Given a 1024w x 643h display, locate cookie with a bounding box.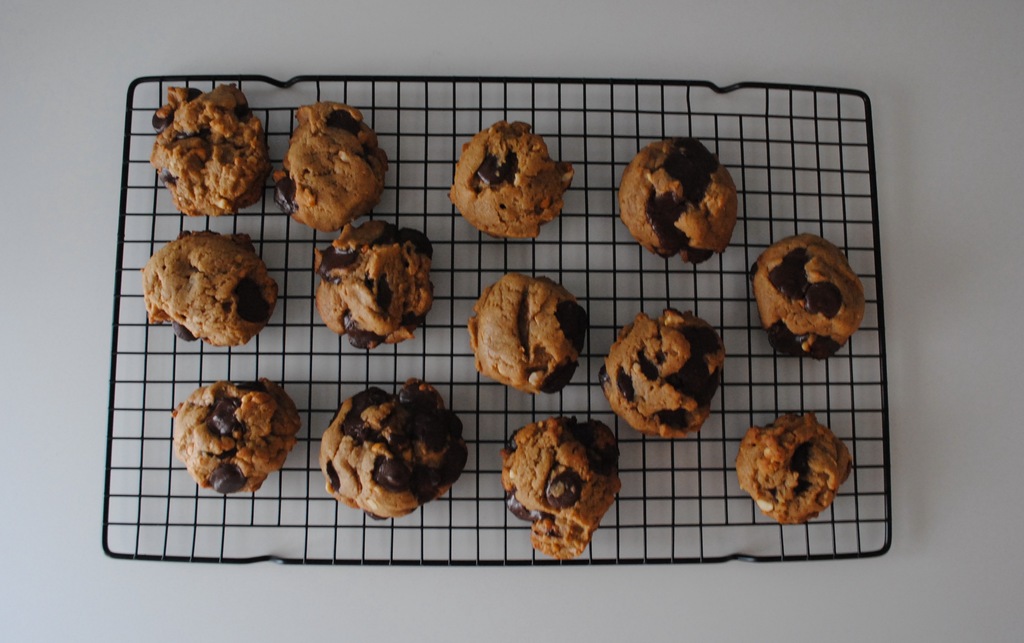
Located: (left=736, top=412, right=856, bottom=525).
